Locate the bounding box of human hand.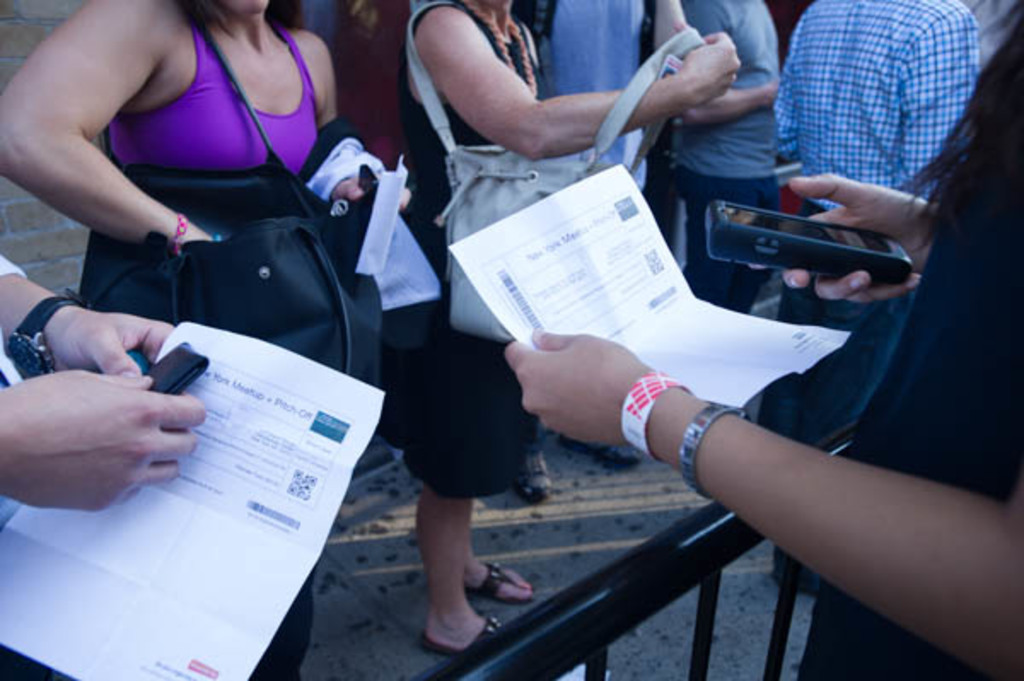
Bounding box: [left=503, top=324, right=664, bottom=449].
